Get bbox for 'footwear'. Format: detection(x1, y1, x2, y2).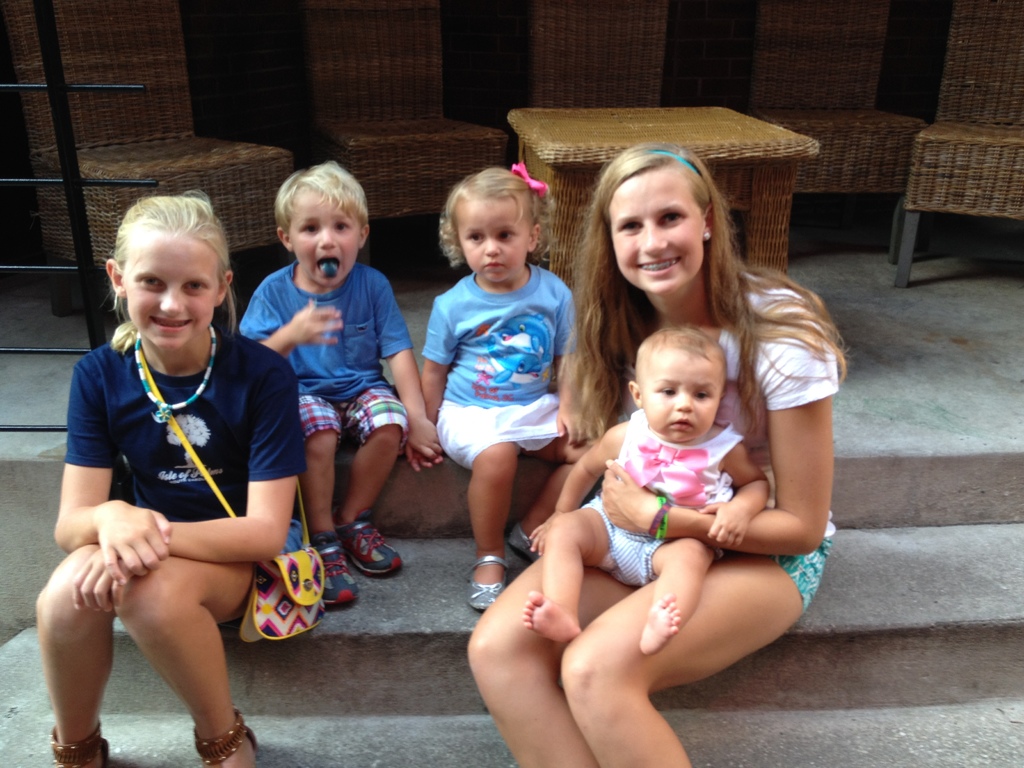
detection(191, 712, 265, 767).
